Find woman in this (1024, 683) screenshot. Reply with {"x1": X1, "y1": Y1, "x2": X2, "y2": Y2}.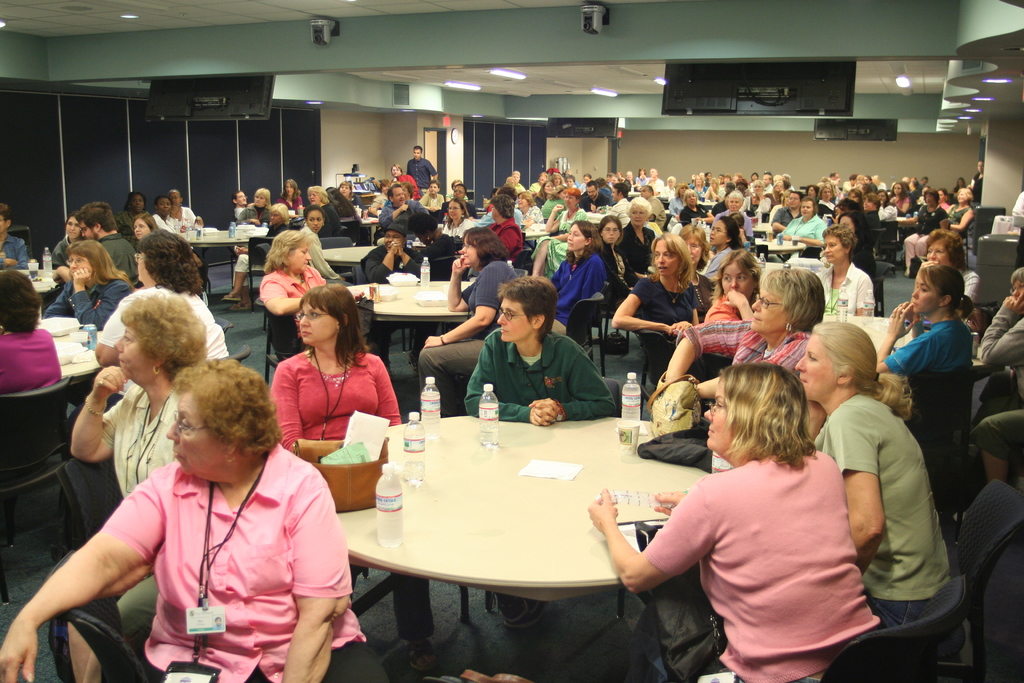
{"x1": 530, "y1": 174, "x2": 548, "y2": 189}.
